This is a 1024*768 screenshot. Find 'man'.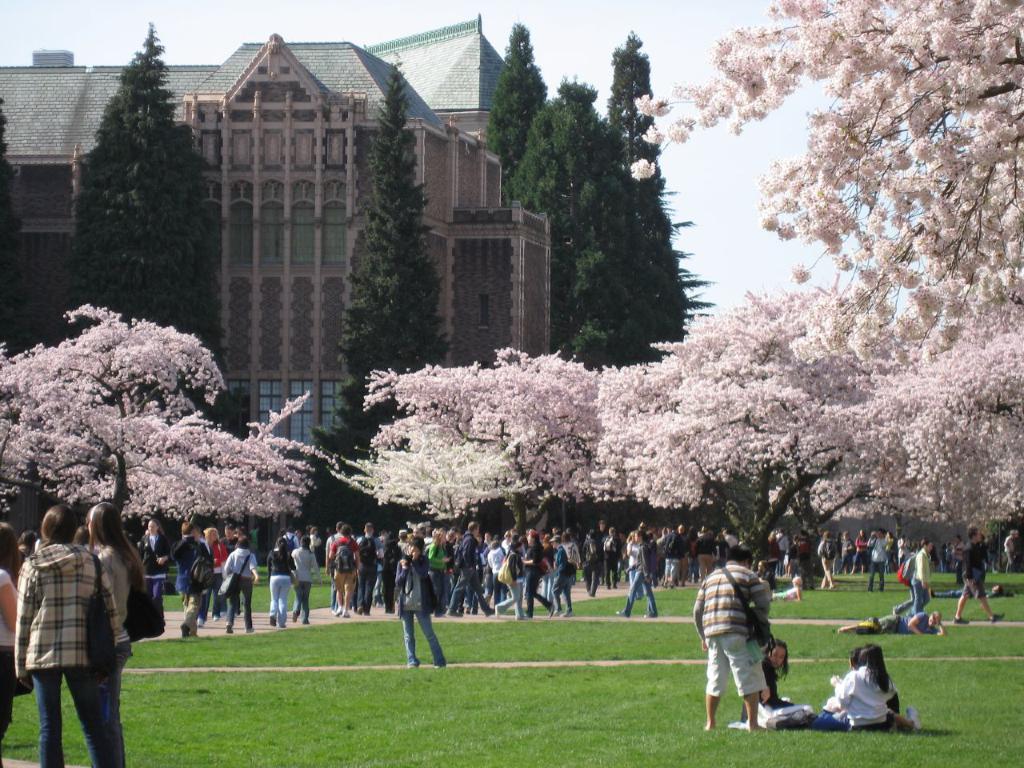
Bounding box: rect(625, 523, 644, 541).
